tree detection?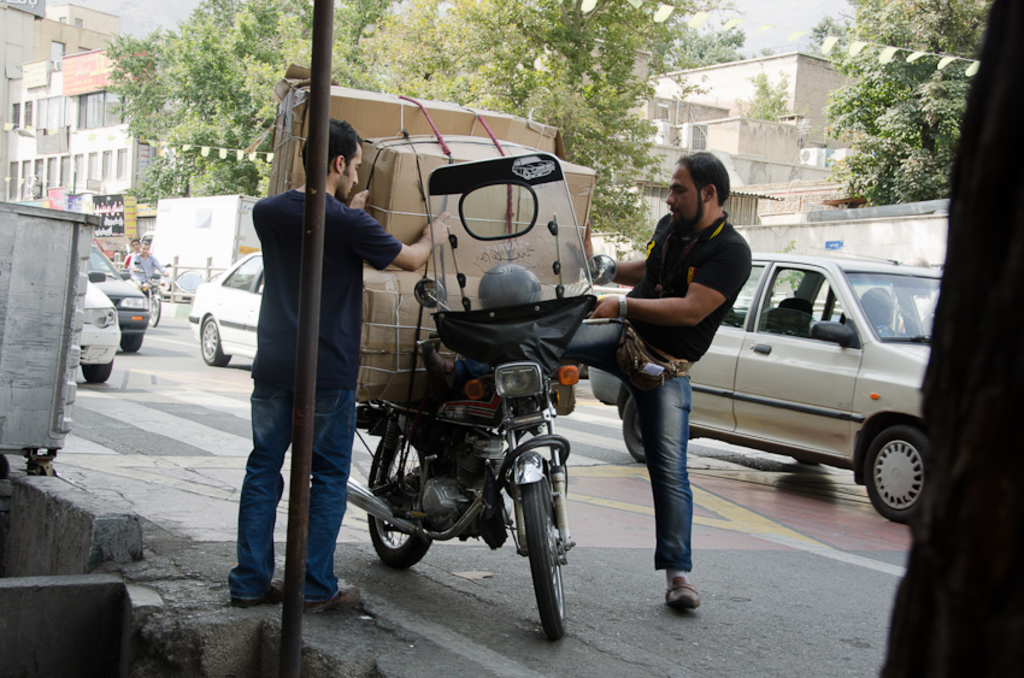
[873, 0, 1023, 677]
